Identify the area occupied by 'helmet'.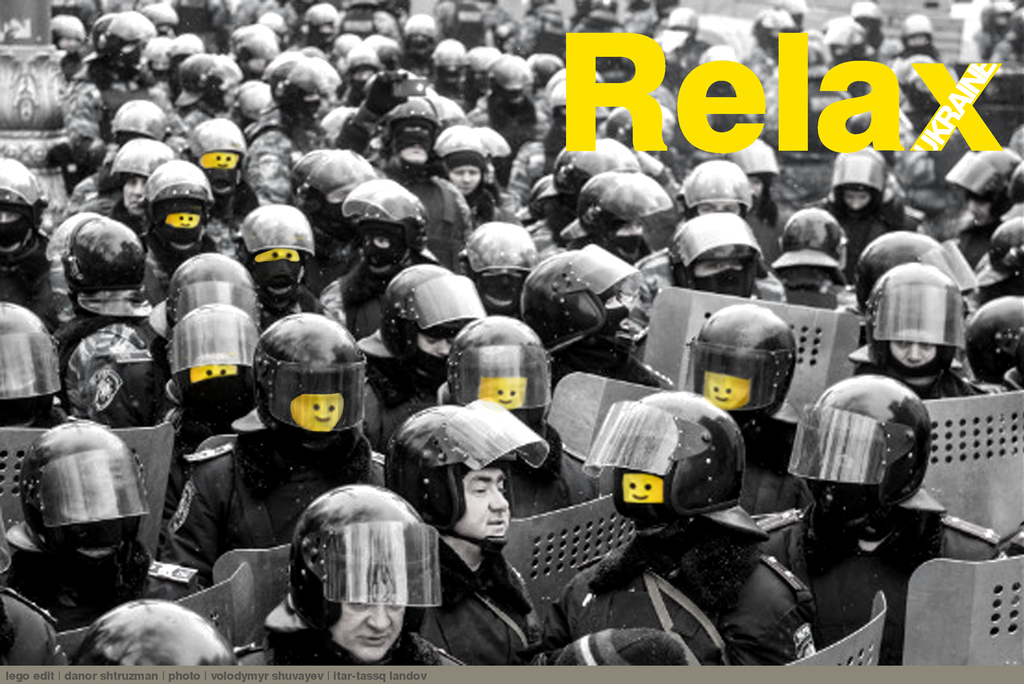
Area: 20/414/173/564.
